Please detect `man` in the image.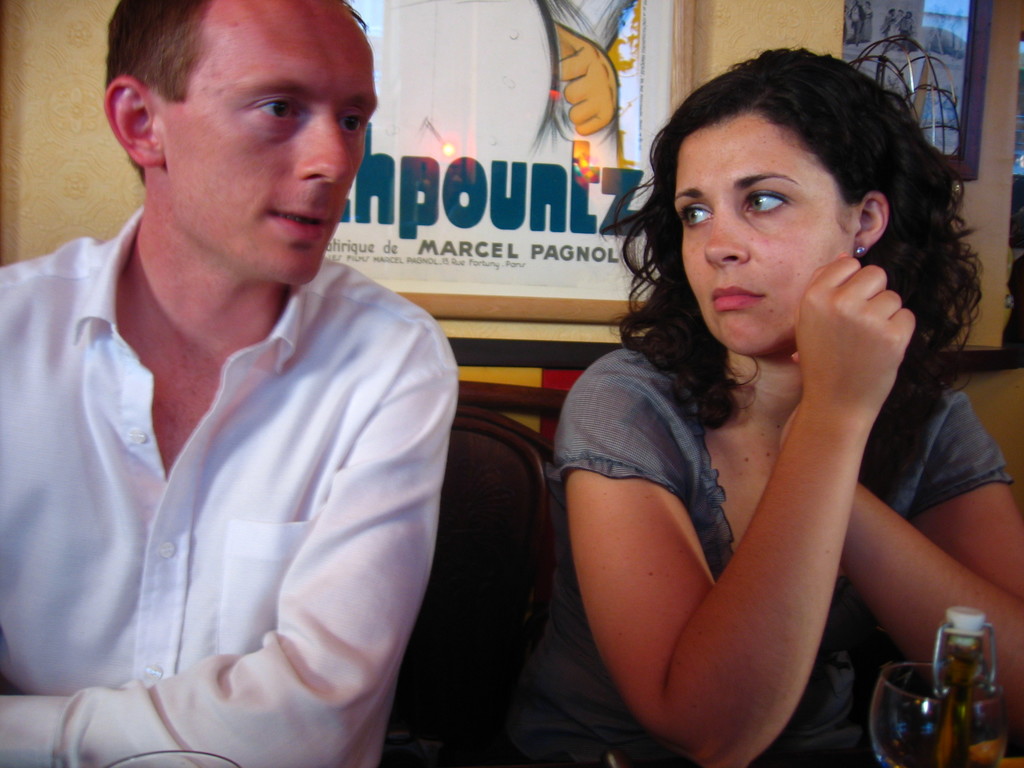
[left=883, top=2, right=893, bottom=50].
